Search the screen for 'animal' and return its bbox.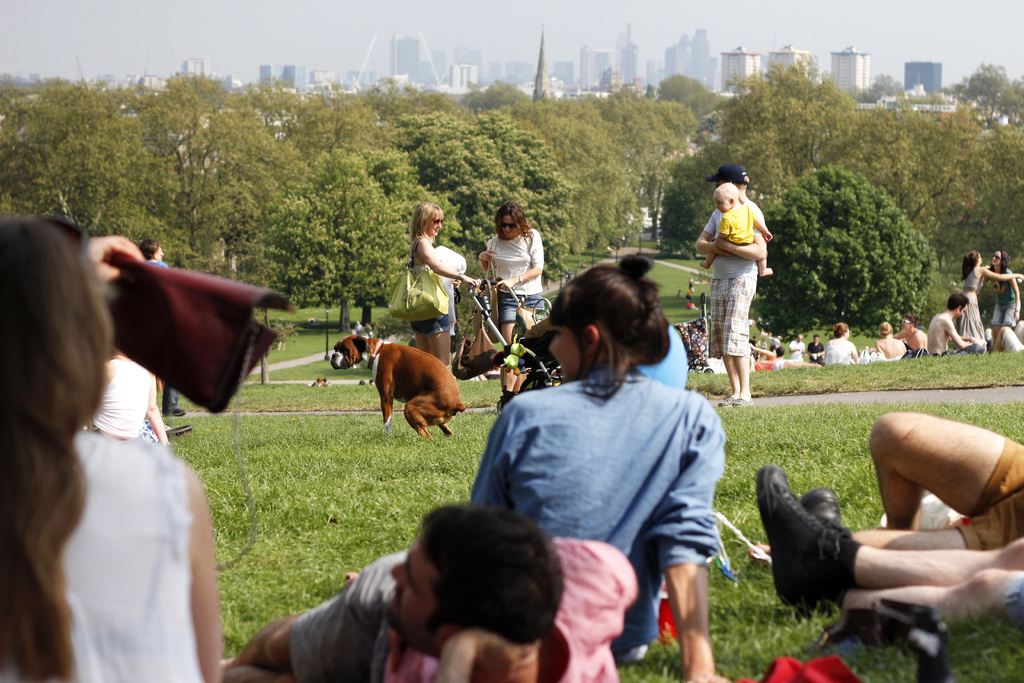
Found: <bbox>329, 331, 468, 441</bbox>.
